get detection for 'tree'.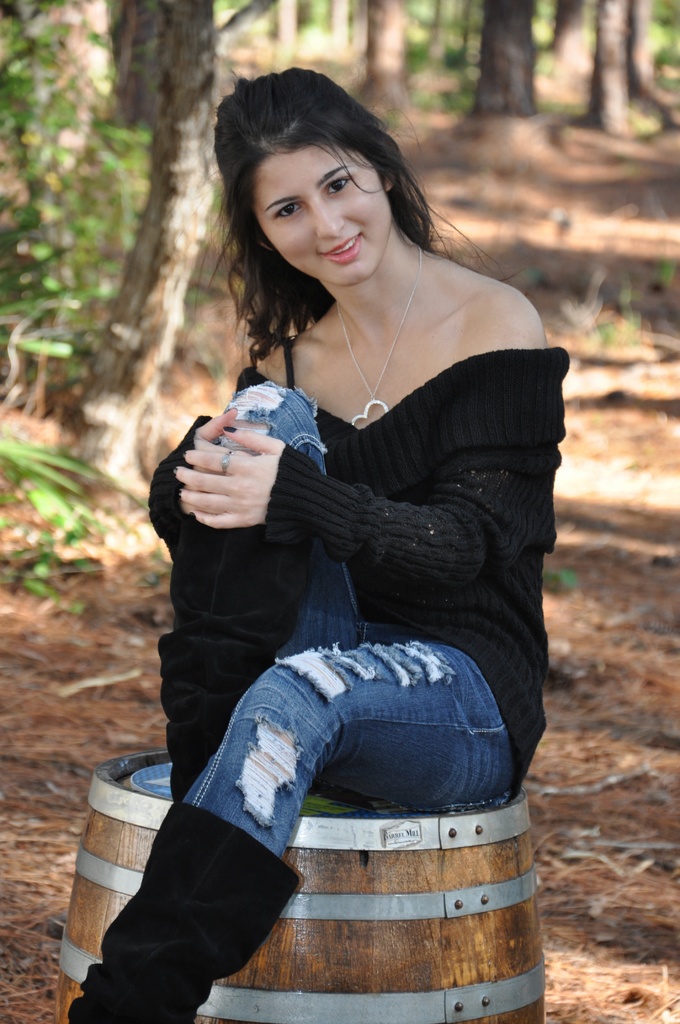
Detection: [461,0,546,118].
